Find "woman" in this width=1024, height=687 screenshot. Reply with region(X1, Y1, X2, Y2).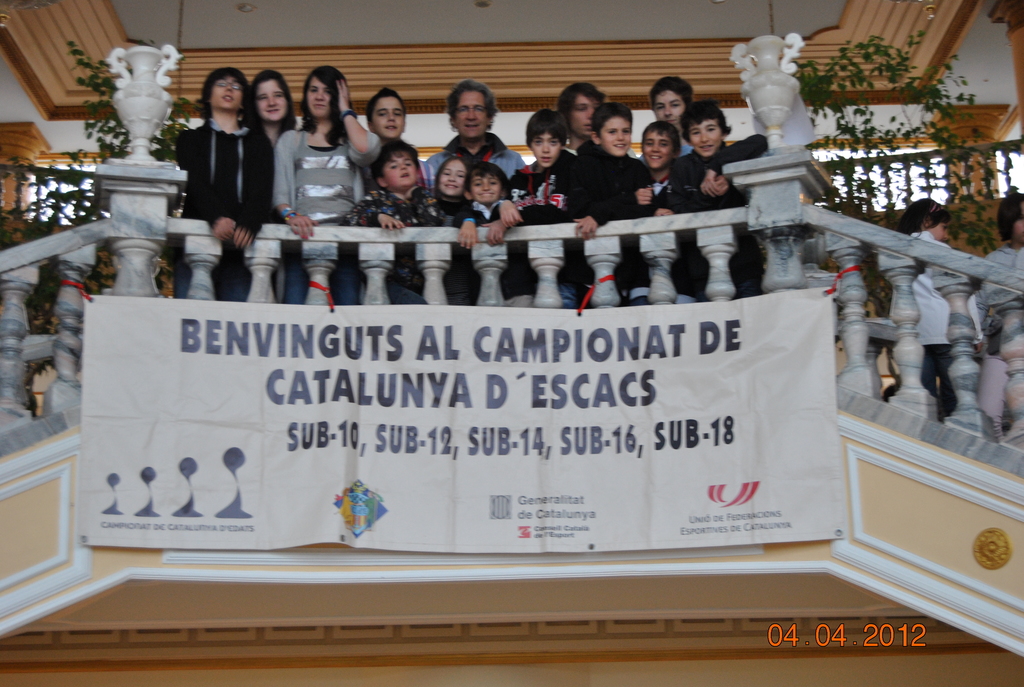
region(247, 71, 302, 145).
